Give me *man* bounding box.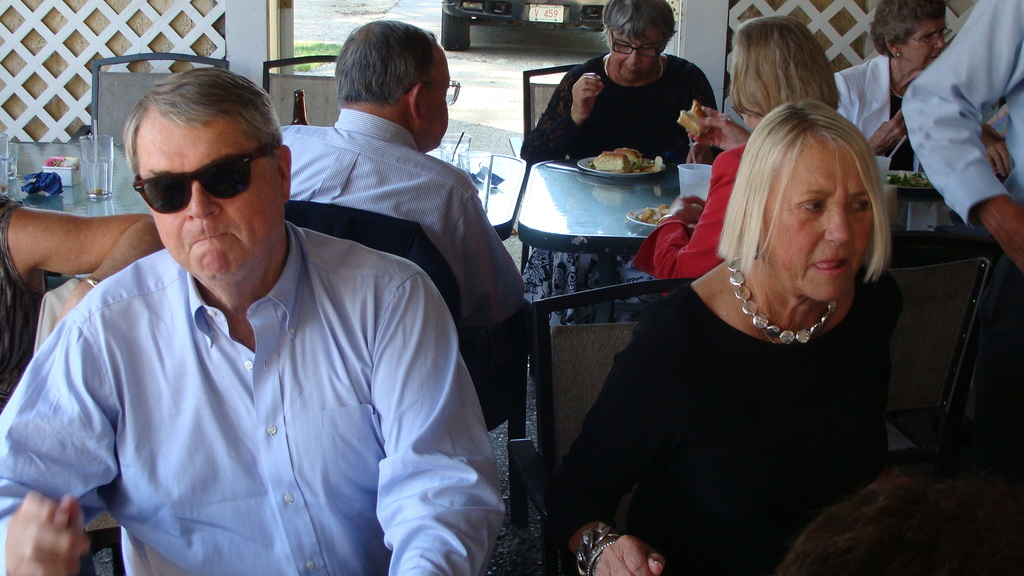
35 51 508 565.
